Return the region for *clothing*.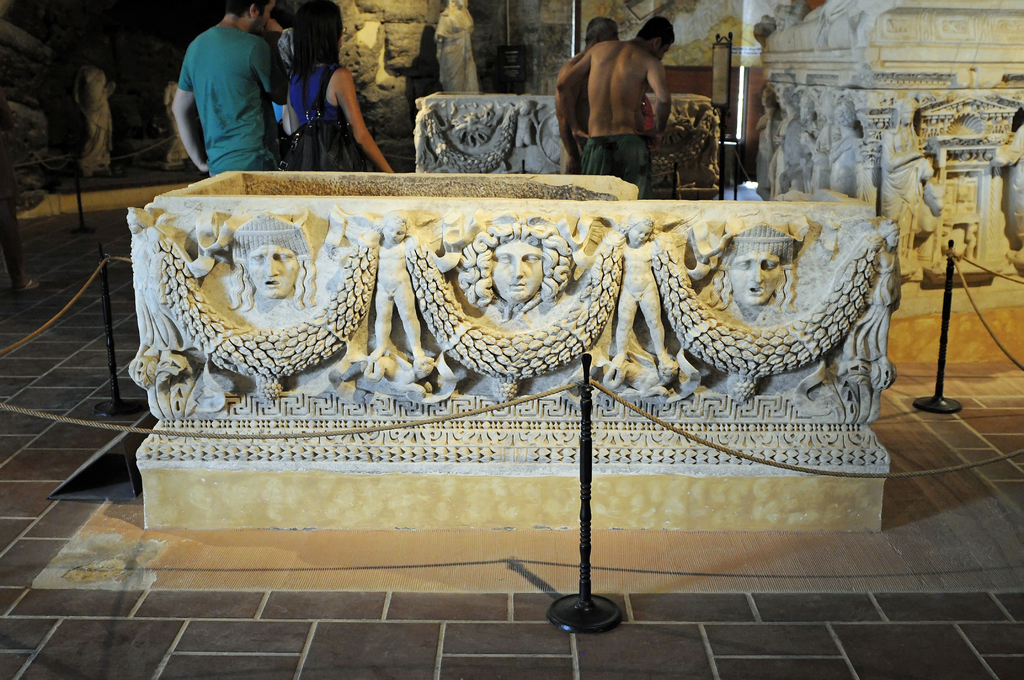
select_region(587, 138, 653, 209).
